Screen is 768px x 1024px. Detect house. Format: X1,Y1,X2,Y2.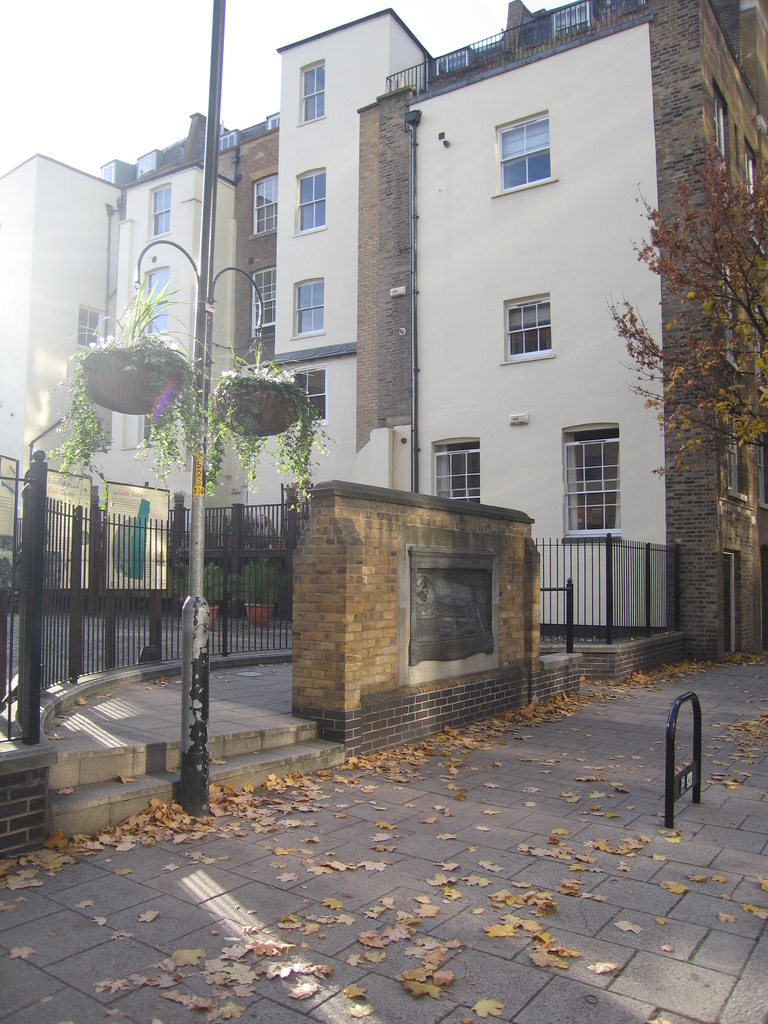
0,138,120,545.
